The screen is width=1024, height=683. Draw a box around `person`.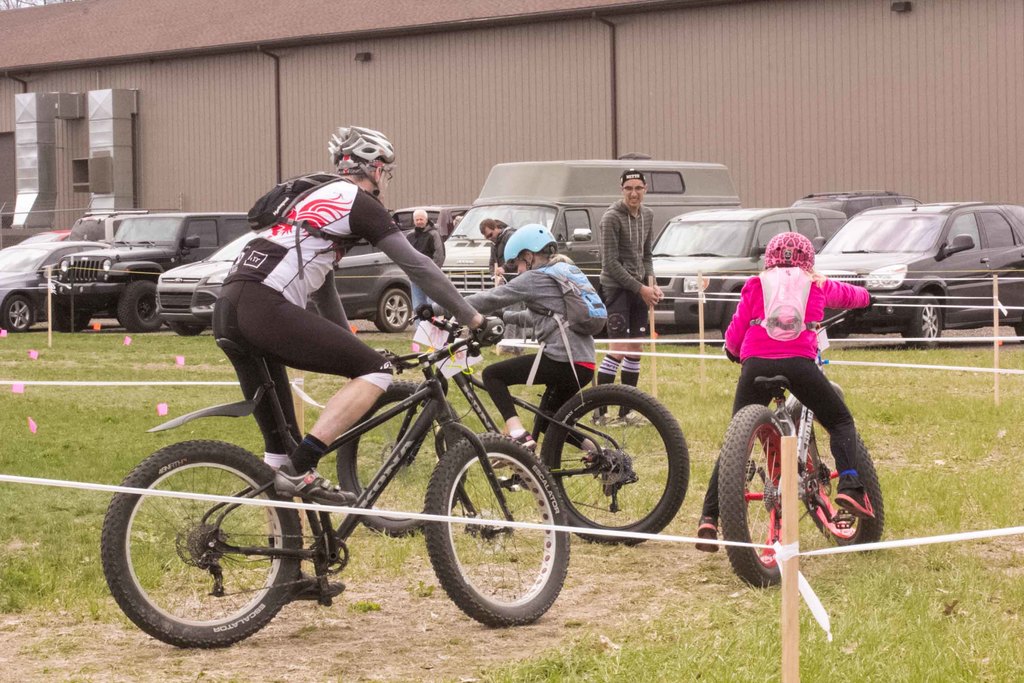
BBox(476, 215, 516, 287).
